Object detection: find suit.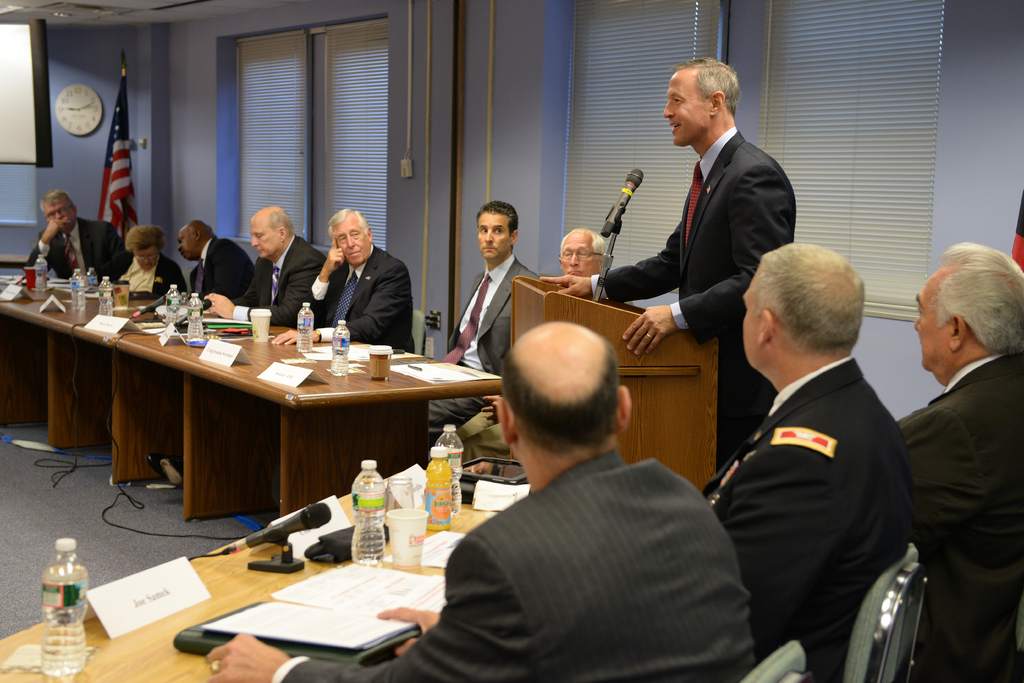
(627,76,806,377).
